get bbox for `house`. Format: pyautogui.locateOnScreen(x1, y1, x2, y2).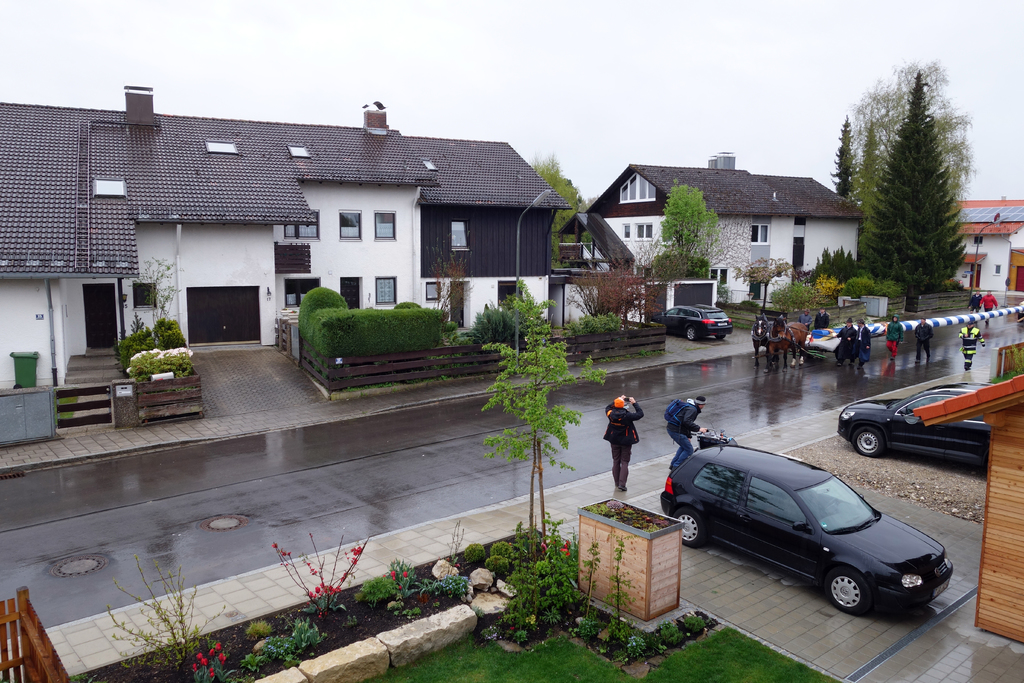
pyautogui.locateOnScreen(276, 103, 441, 311).
